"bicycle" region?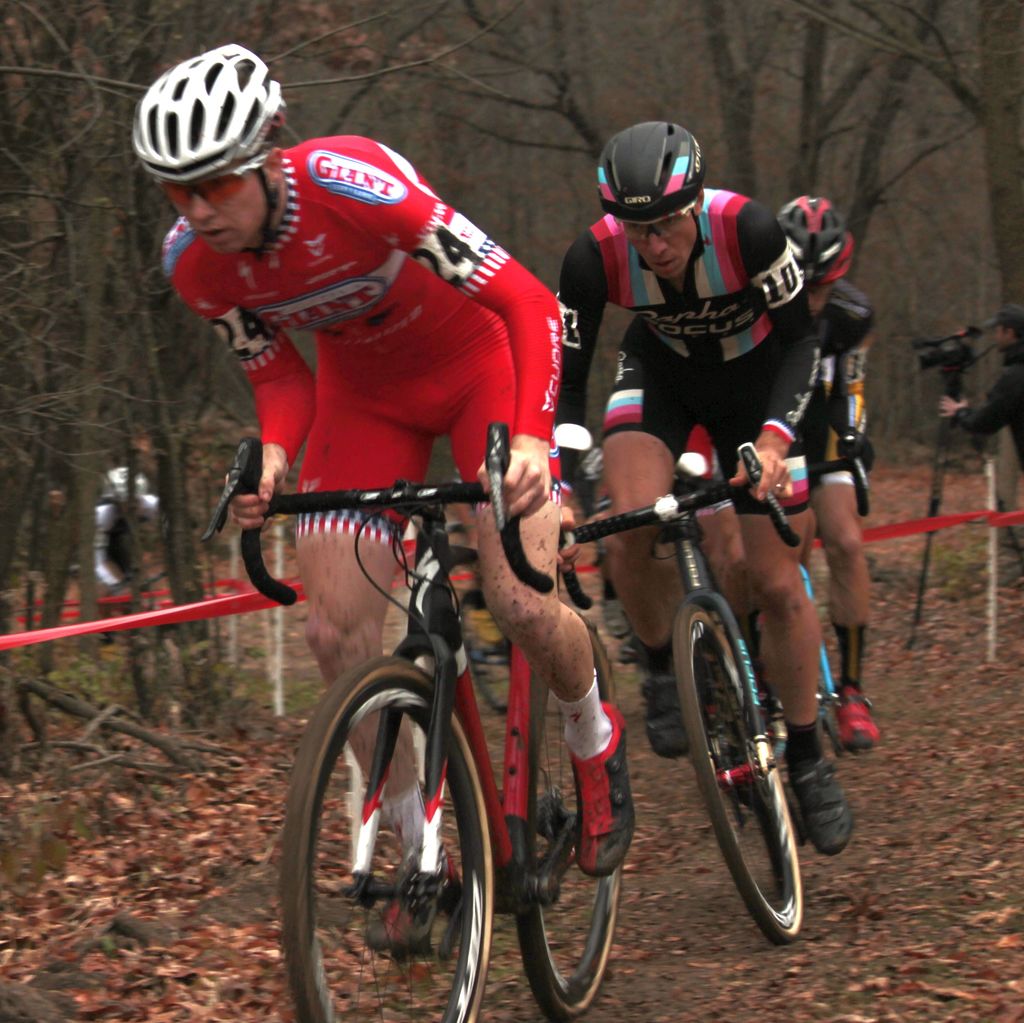
{"x1": 252, "y1": 389, "x2": 680, "y2": 1020}
